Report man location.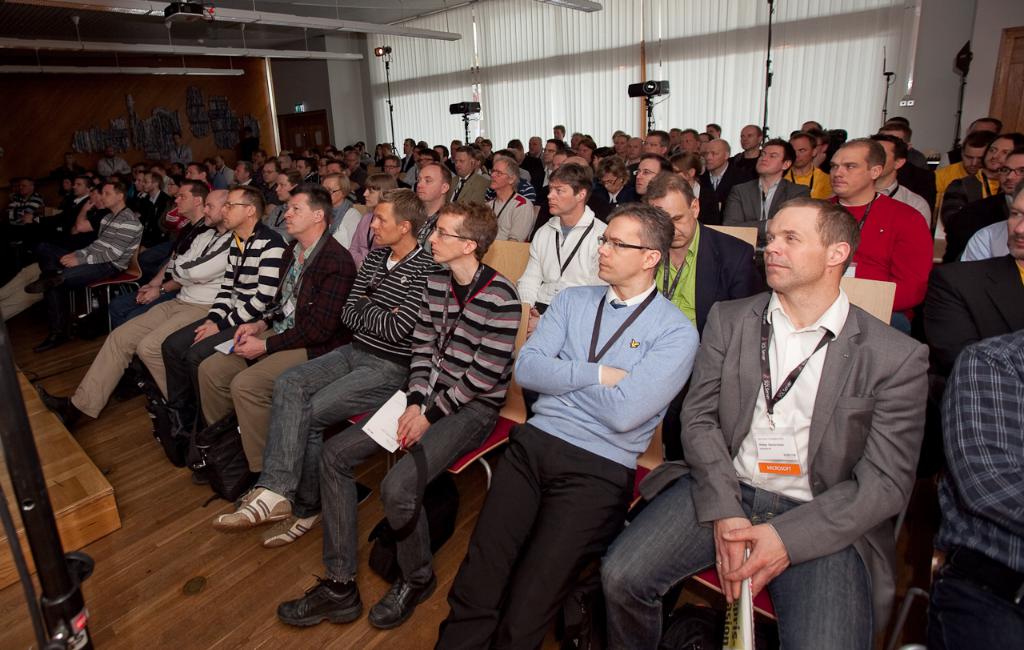
Report: rect(514, 164, 610, 312).
